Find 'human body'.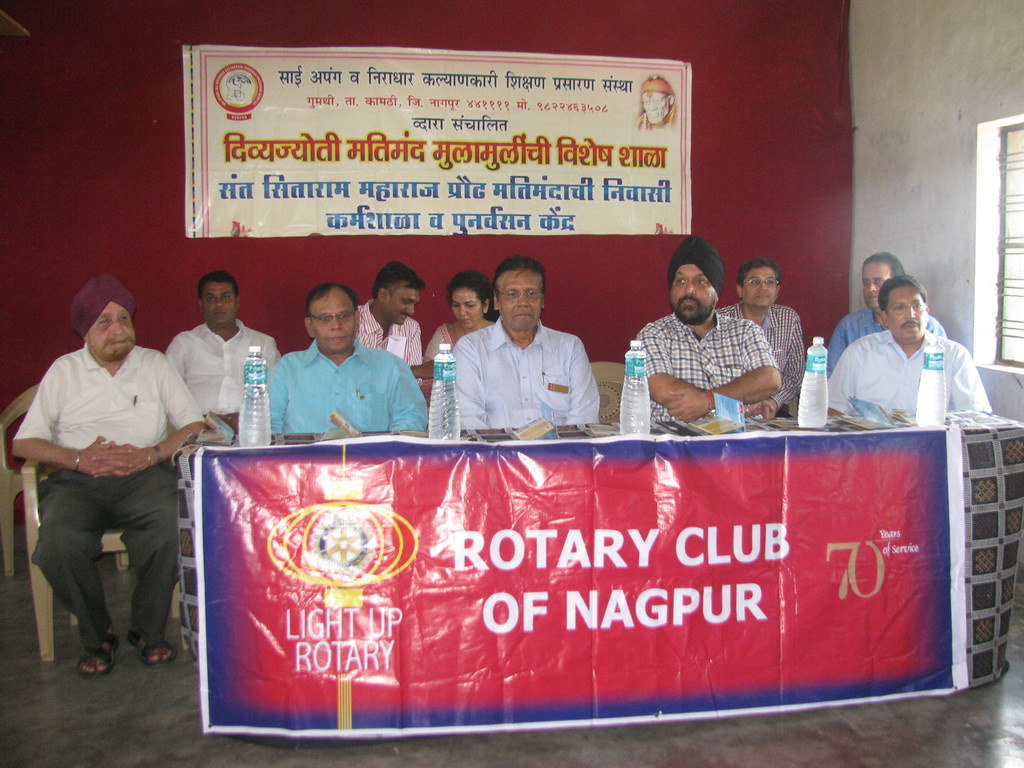
{"left": 23, "top": 281, "right": 189, "bottom": 698}.
